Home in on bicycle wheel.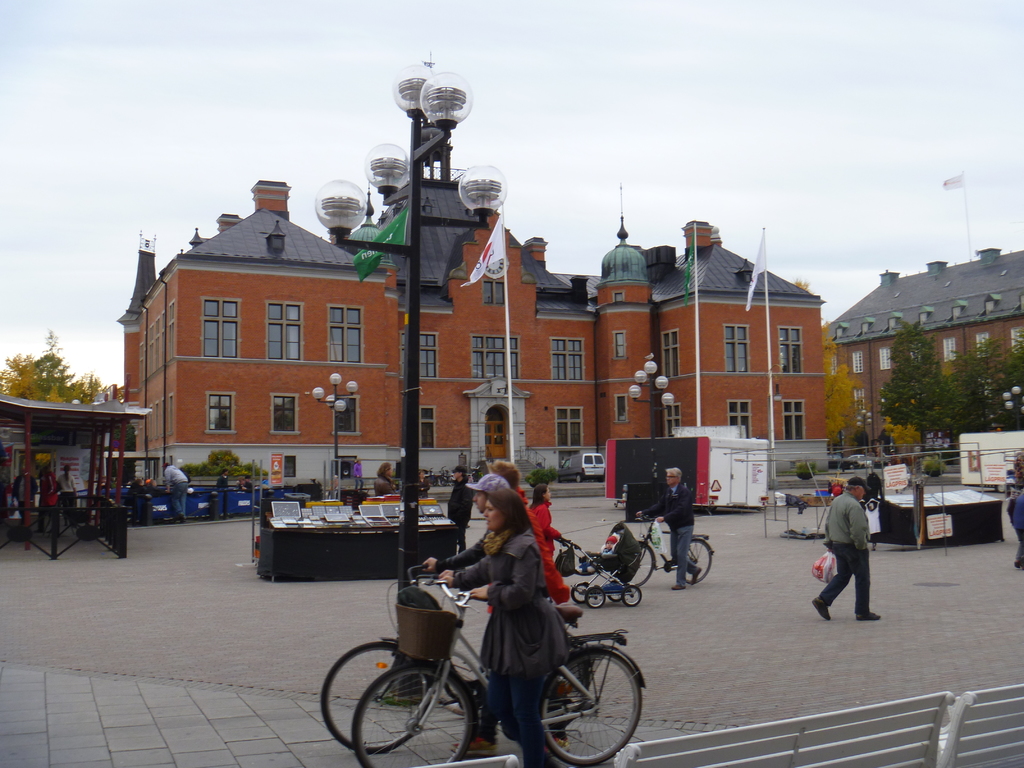
Homed in at [left=628, top=541, right=655, bottom=587].
